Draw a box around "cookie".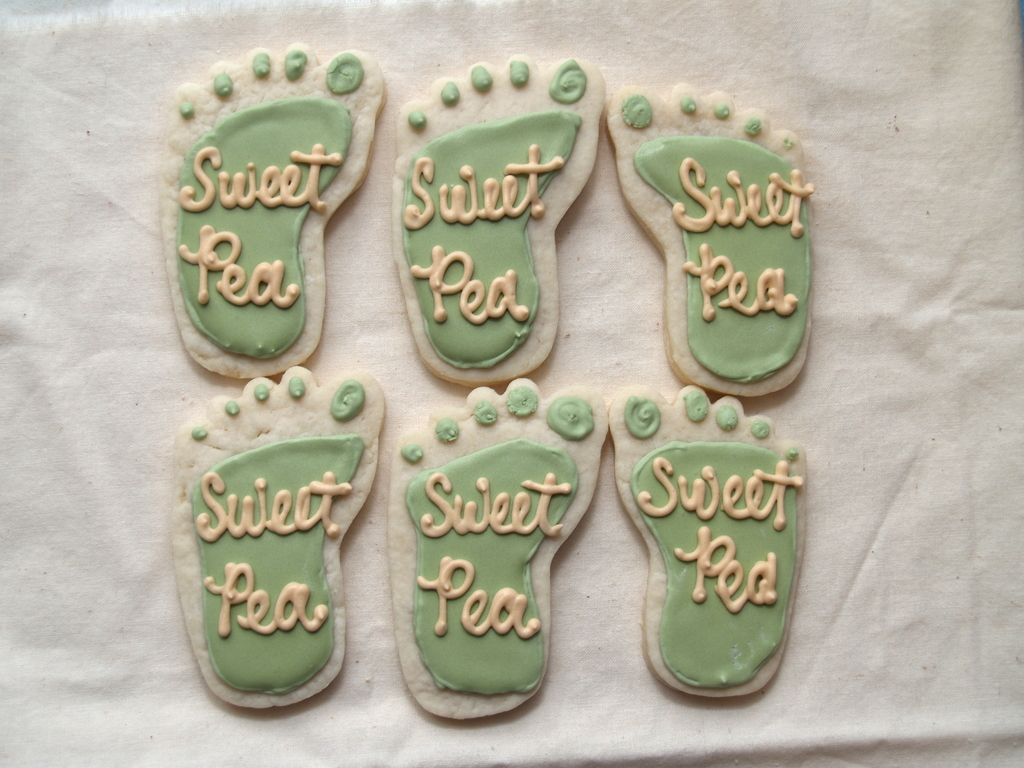
x1=608 y1=82 x2=812 y2=401.
